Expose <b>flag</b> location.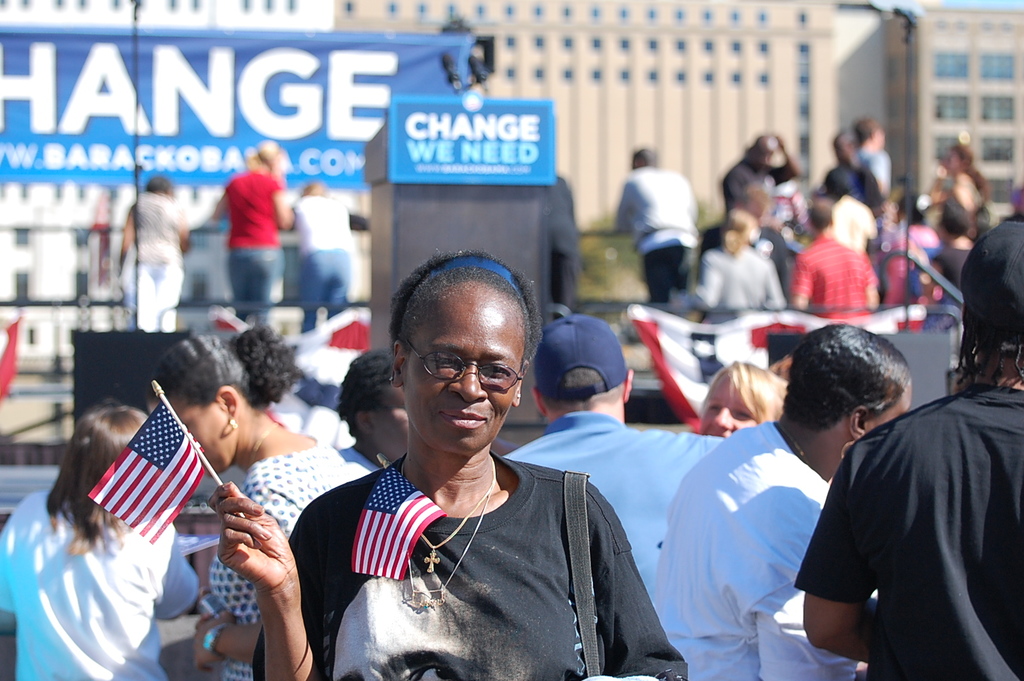
Exposed at l=71, t=412, r=234, b=562.
